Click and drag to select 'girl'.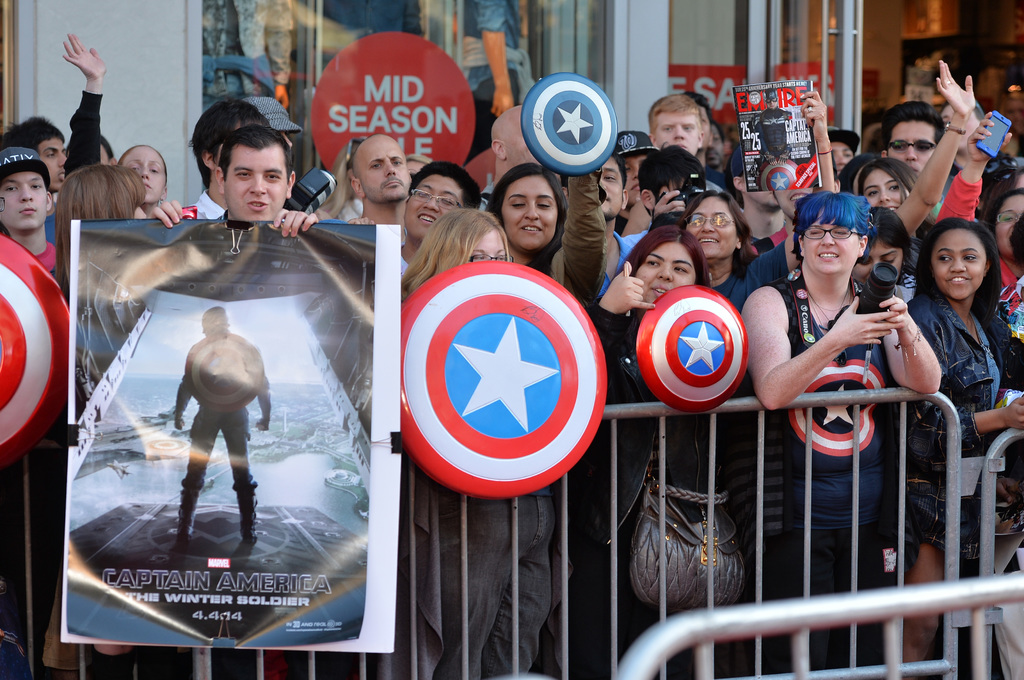
Selection: 894,216,1023,679.
